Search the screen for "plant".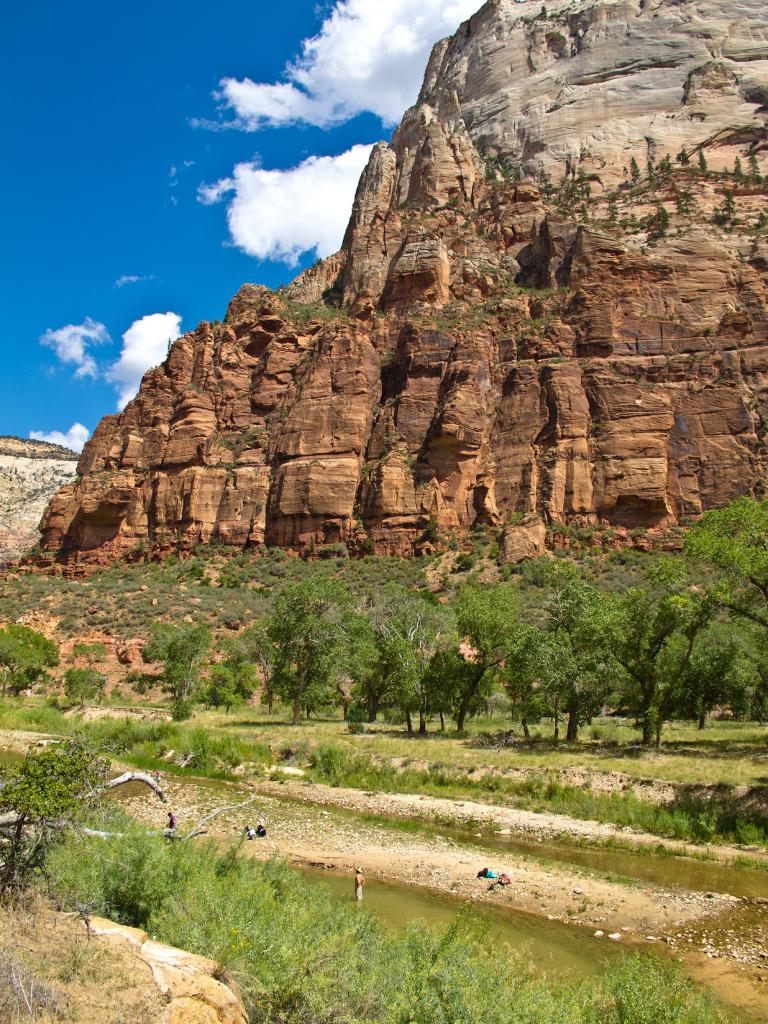
Found at <box>664,353,674,368</box>.
